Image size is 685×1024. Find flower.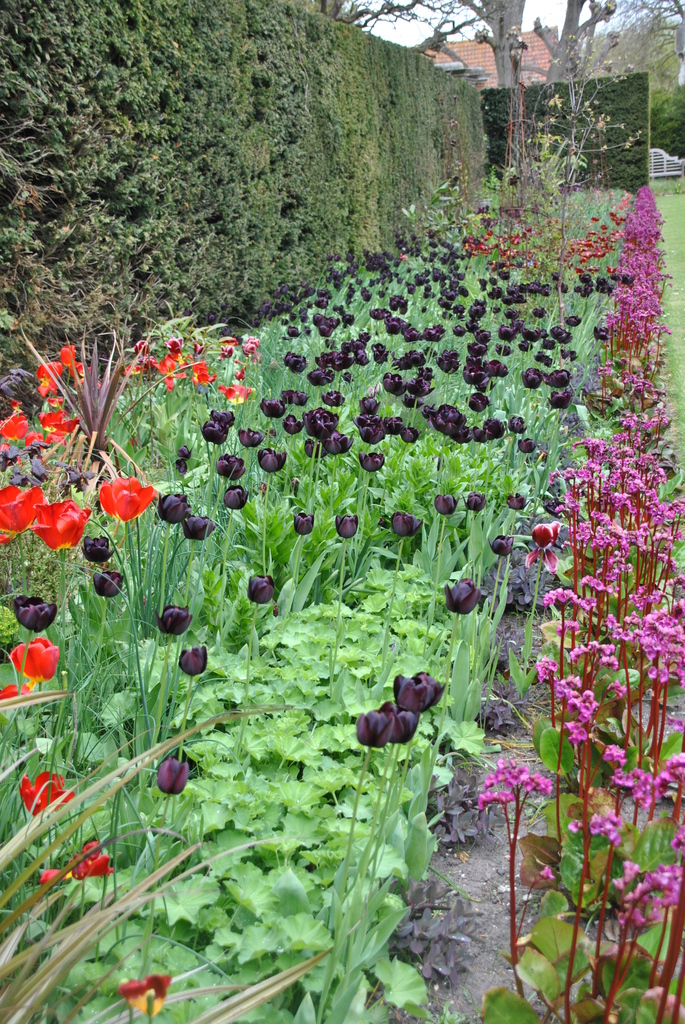
<bbox>379, 700, 419, 744</bbox>.
